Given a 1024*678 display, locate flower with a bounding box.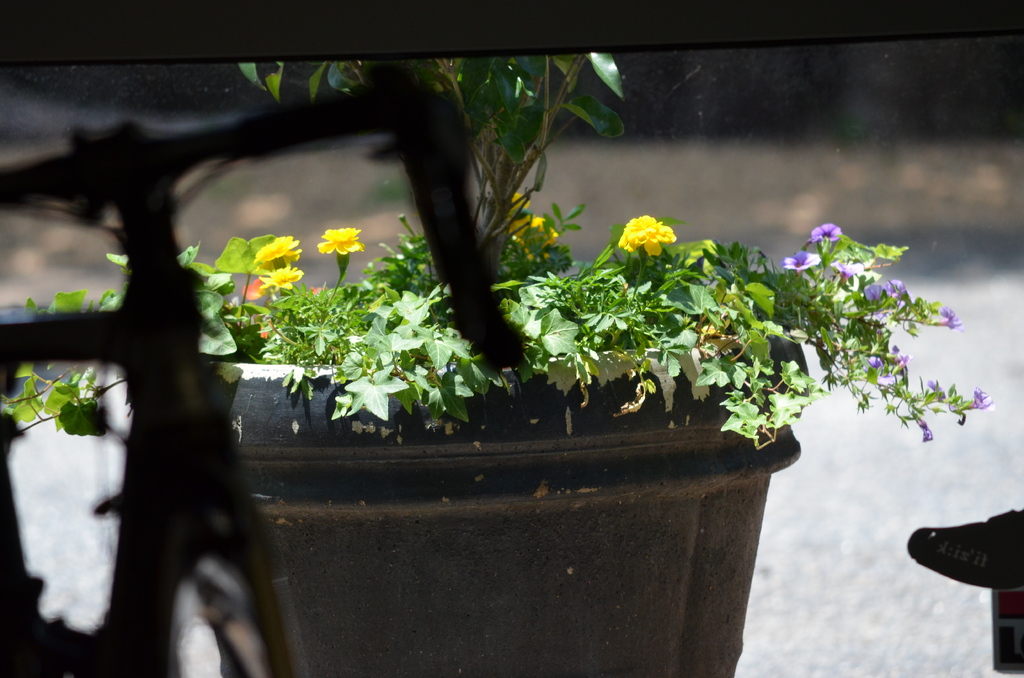
Located: (252,231,300,261).
